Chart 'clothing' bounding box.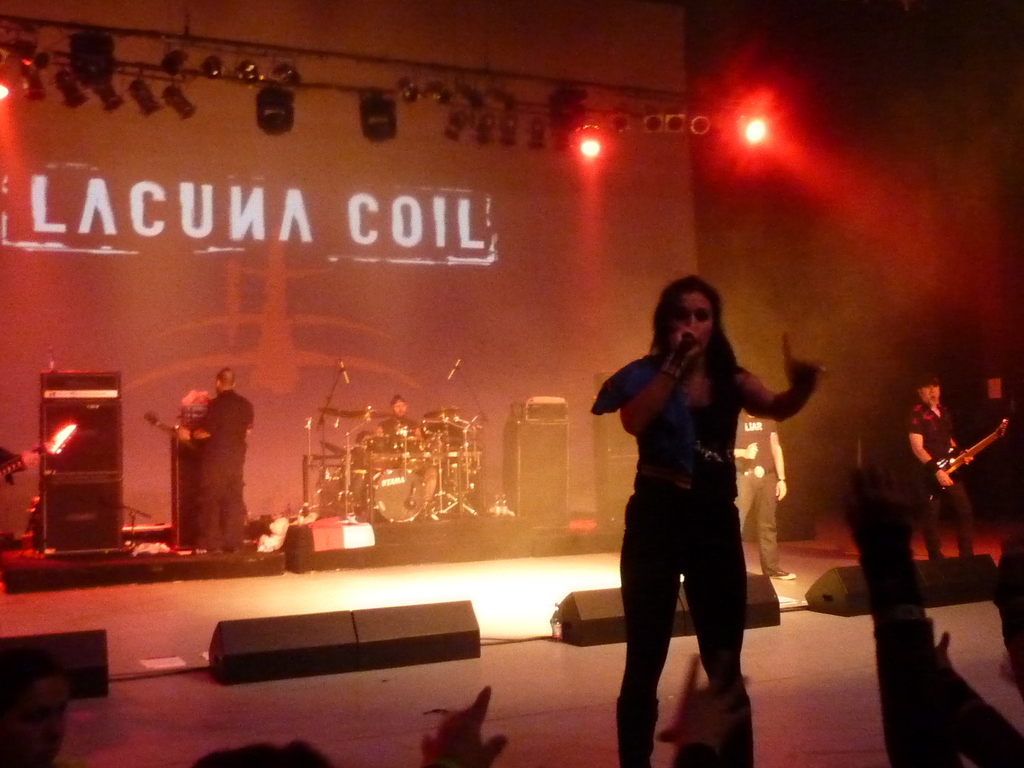
Charted: box=[375, 416, 424, 474].
